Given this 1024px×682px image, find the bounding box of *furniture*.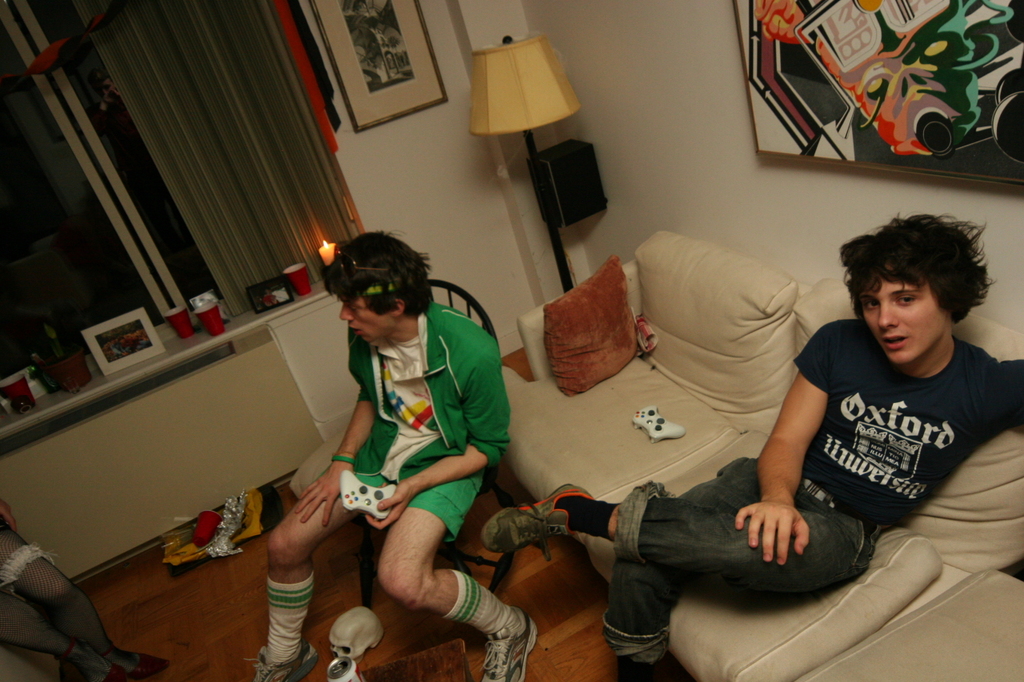
Rect(363, 279, 514, 612).
